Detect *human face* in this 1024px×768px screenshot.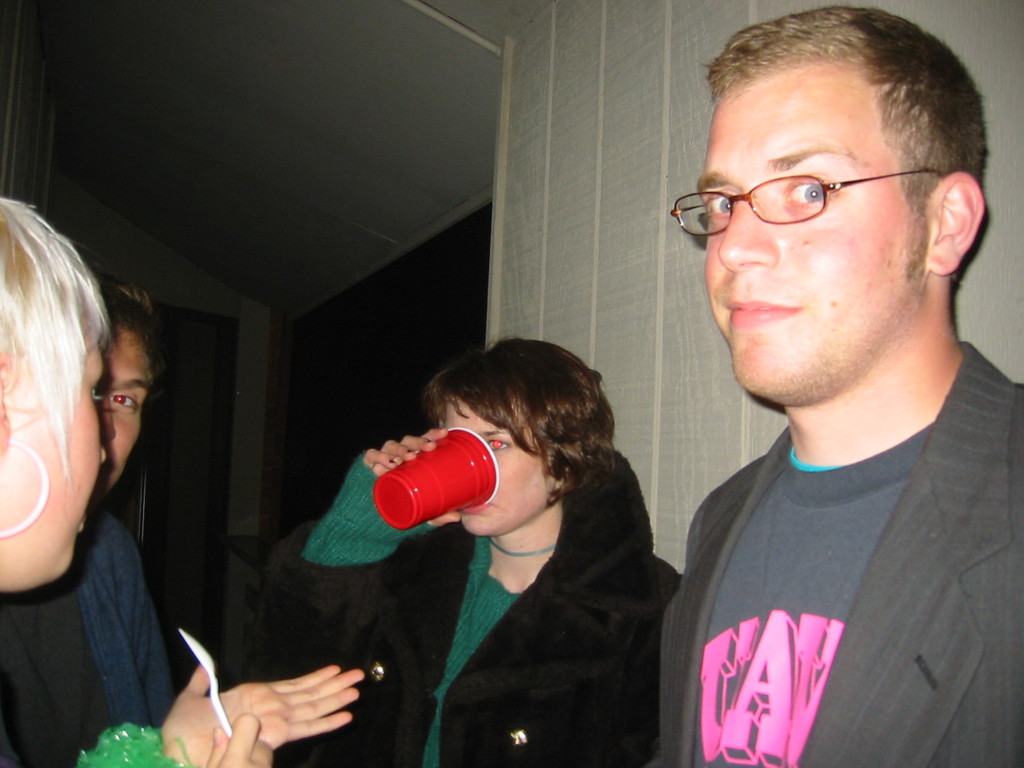
Detection: (left=688, top=64, right=941, bottom=413).
